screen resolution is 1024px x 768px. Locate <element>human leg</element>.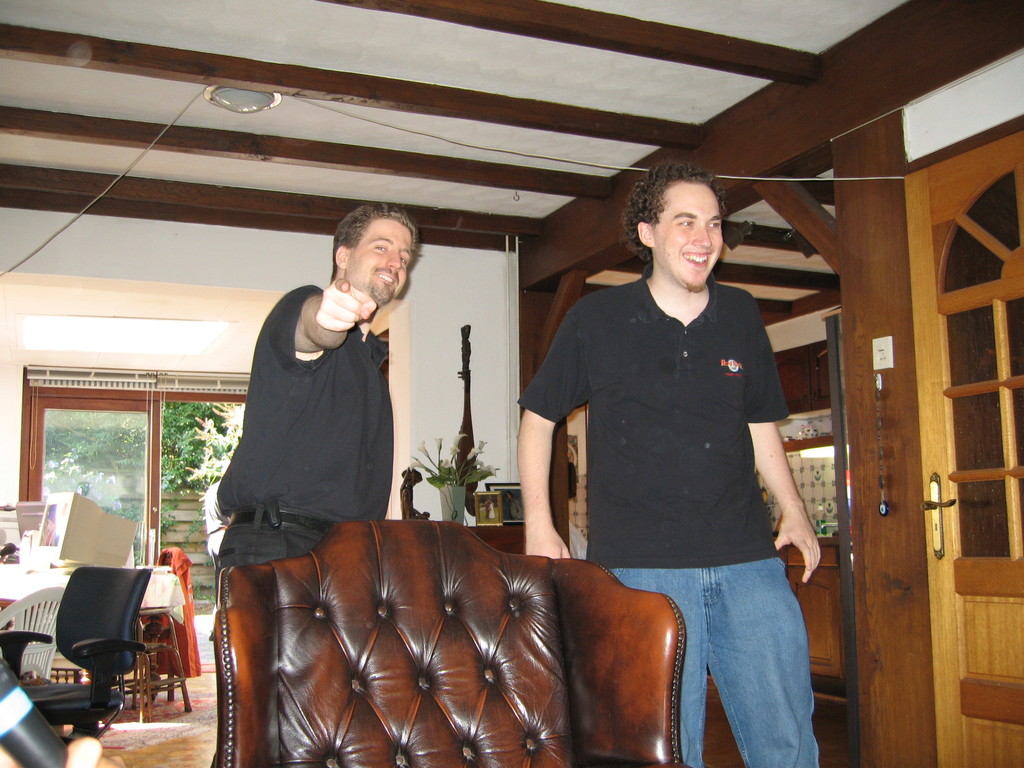
BBox(612, 566, 709, 767).
